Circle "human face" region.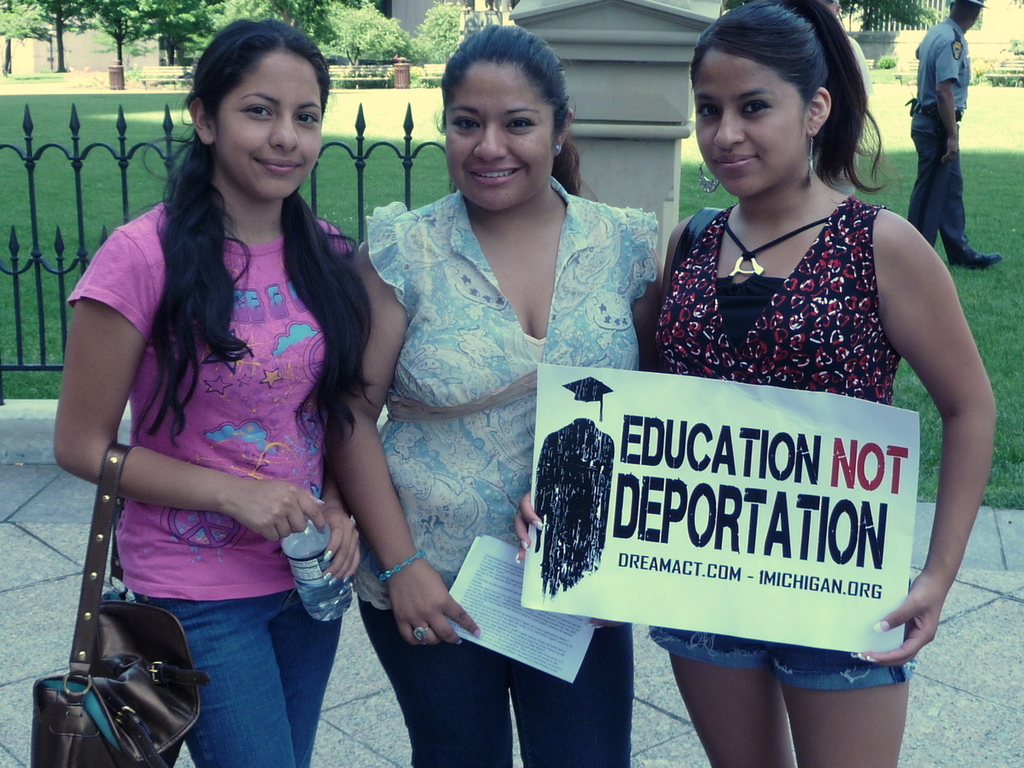
Region: (x1=688, y1=49, x2=801, y2=199).
